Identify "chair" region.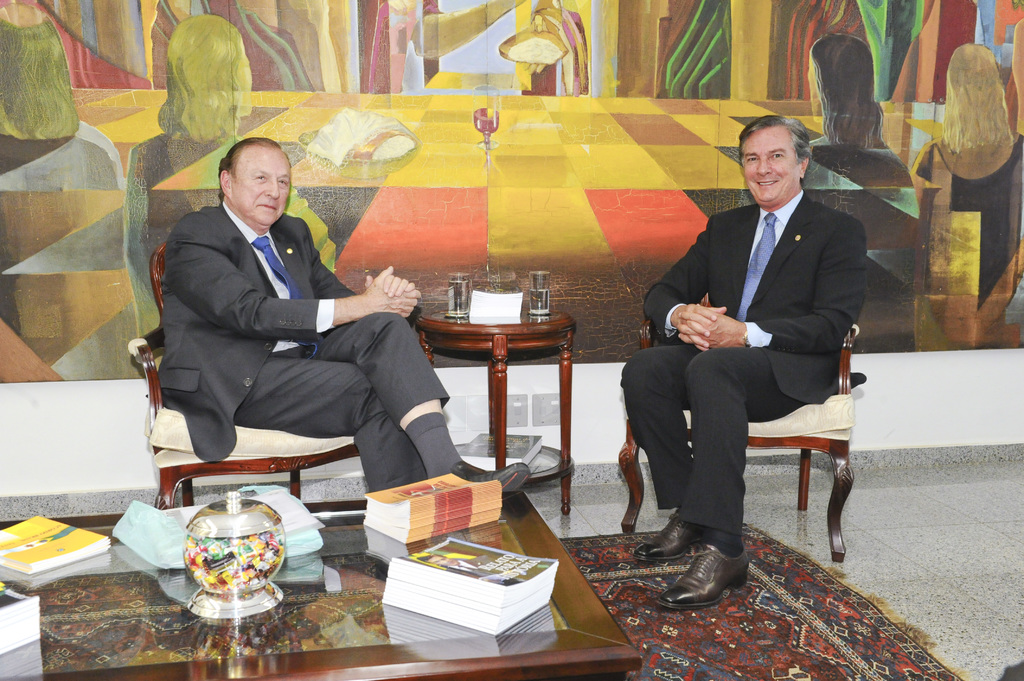
Region: left=129, top=240, right=360, bottom=509.
